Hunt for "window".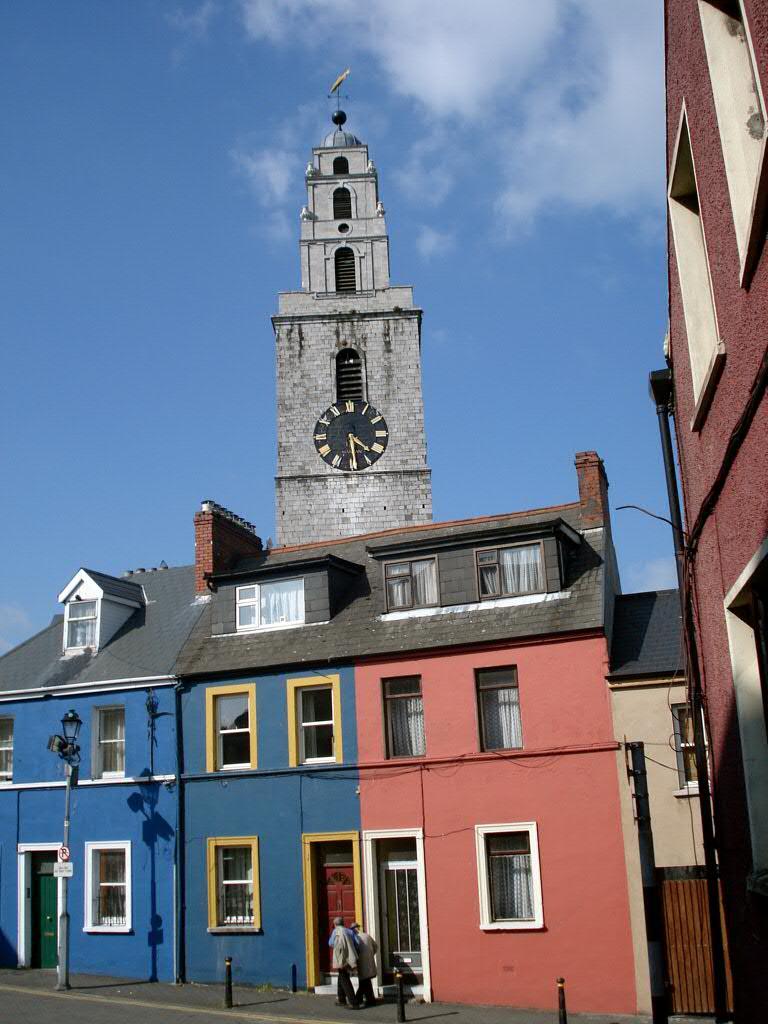
Hunted down at crop(210, 689, 256, 777).
